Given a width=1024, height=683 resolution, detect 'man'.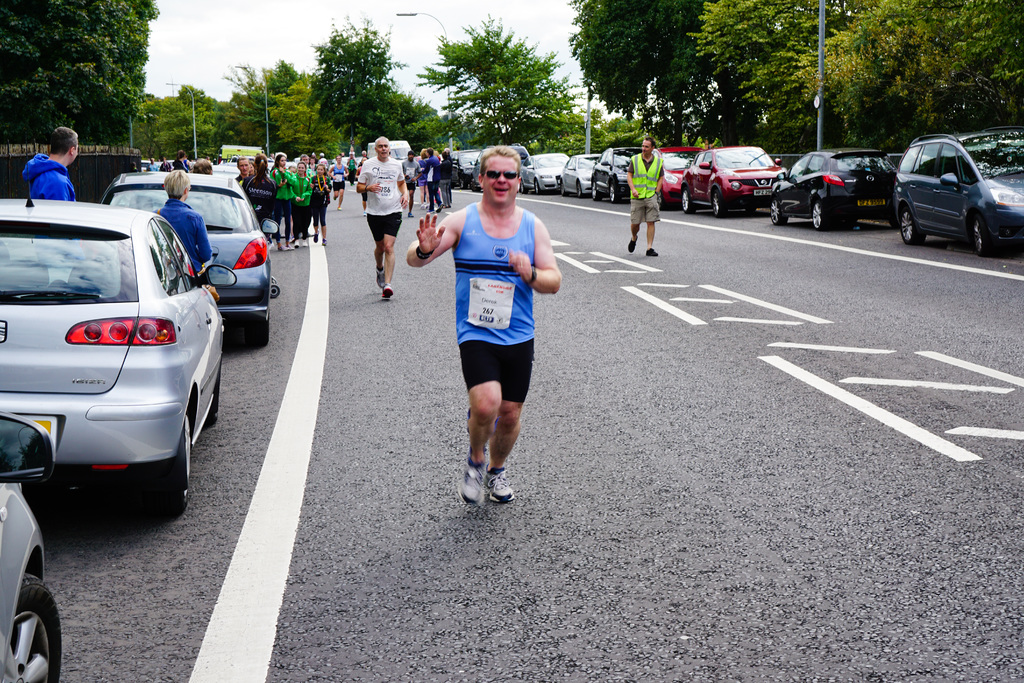
[left=329, top=156, right=350, bottom=210].
